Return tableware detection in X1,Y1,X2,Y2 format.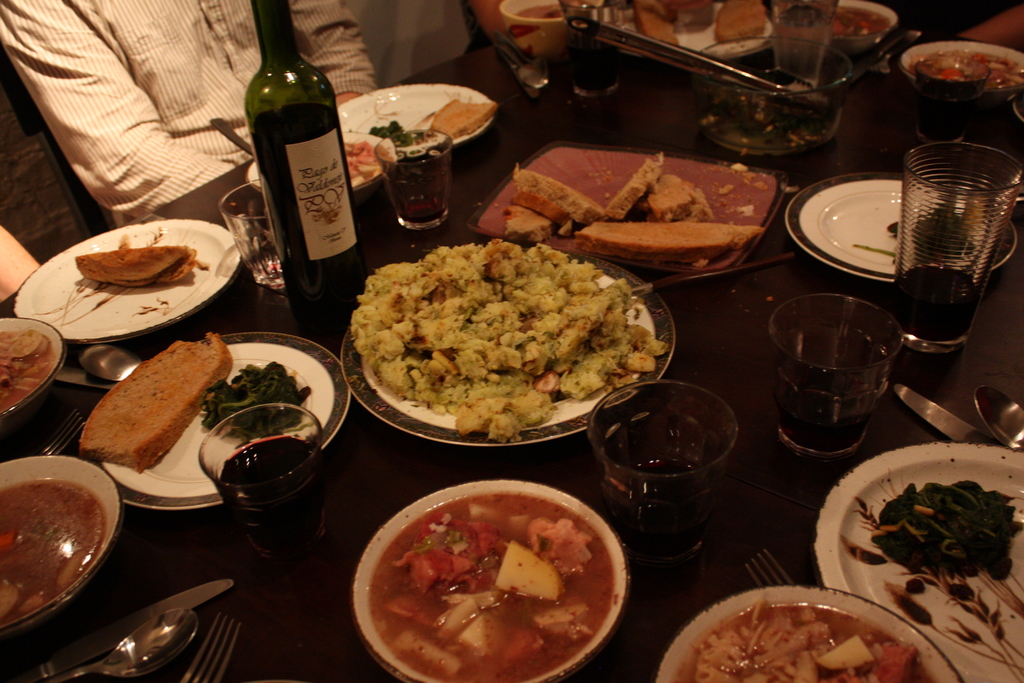
63,605,199,682.
